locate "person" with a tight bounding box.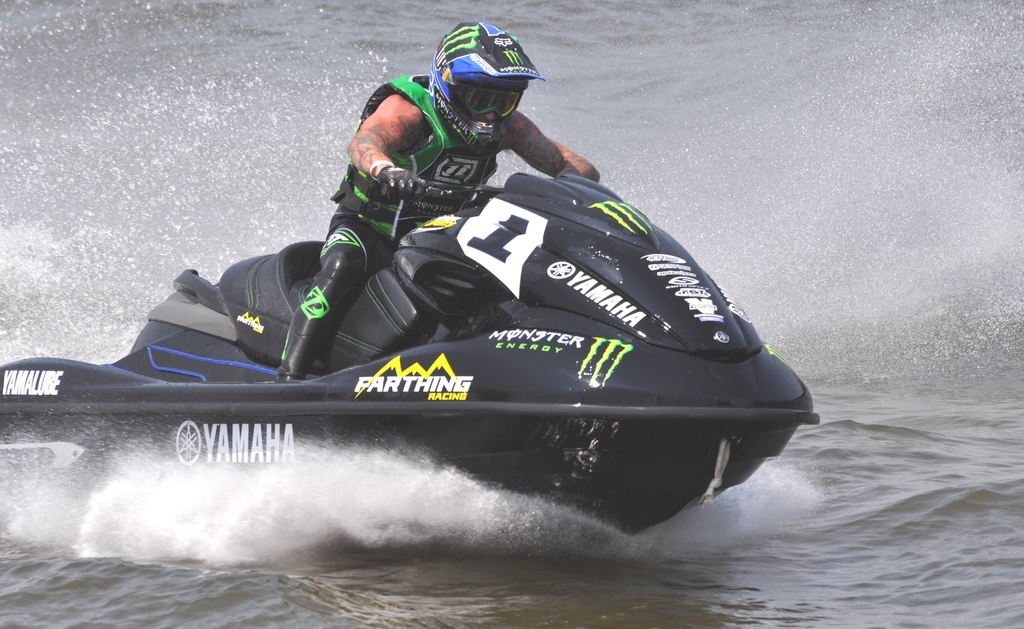
(x1=336, y1=17, x2=593, y2=218).
